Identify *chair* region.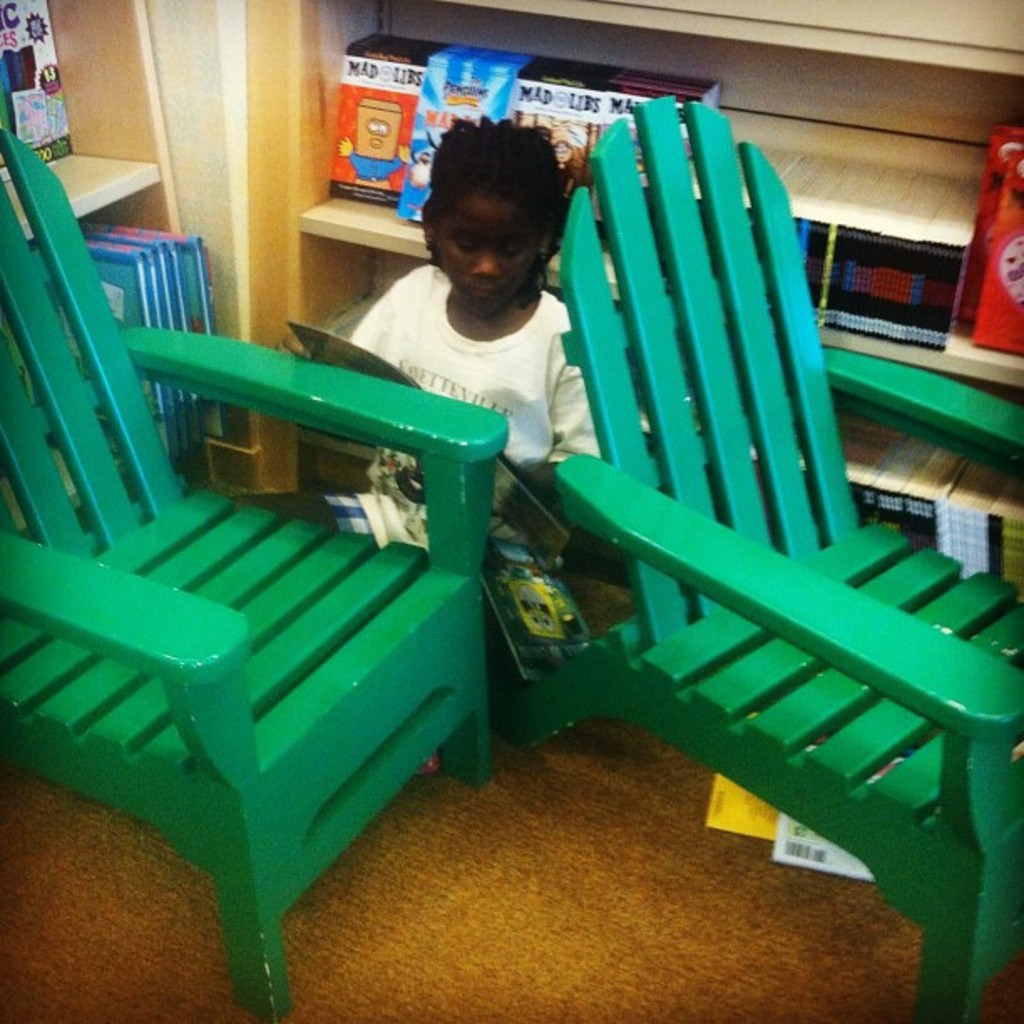
Region: {"left": 0, "top": 125, "right": 495, "bottom": 1022}.
